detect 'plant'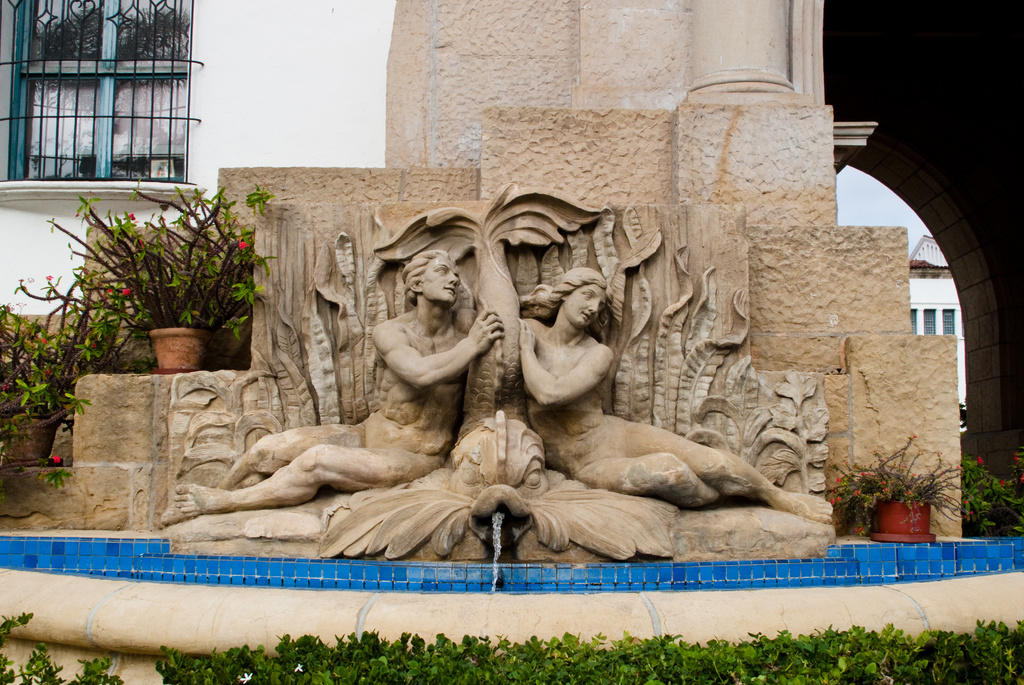
box=[957, 450, 1023, 538]
